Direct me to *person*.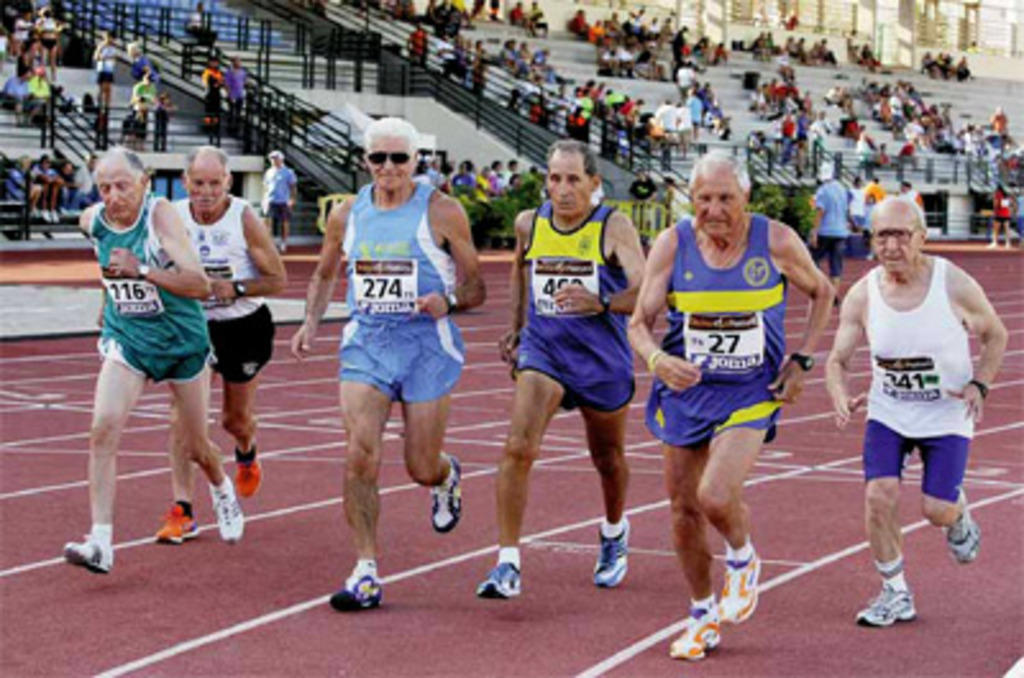
Direction: Rect(817, 159, 855, 287).
